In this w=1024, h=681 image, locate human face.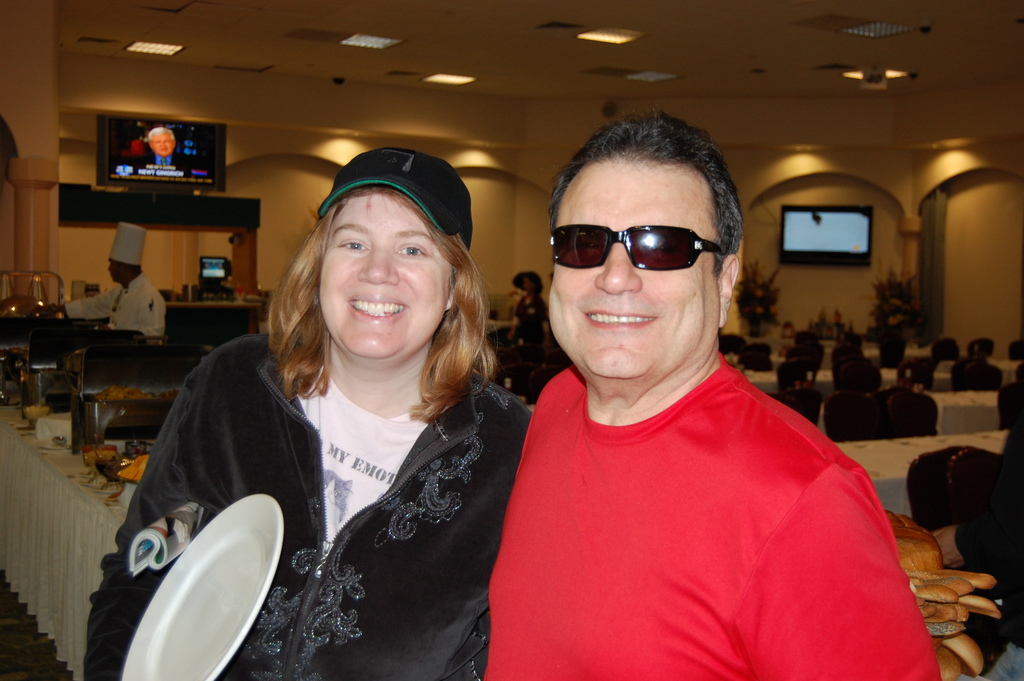
Bounding box: box=[105, 260, 125, 284].
